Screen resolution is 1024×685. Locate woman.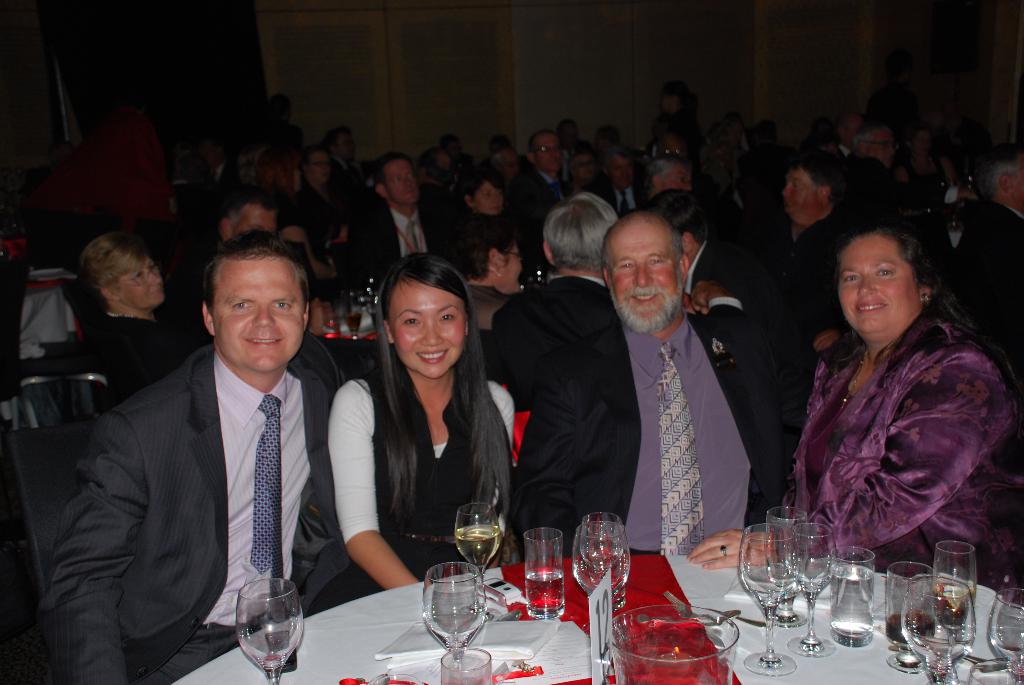
crop(253, 131, 346, 290).
